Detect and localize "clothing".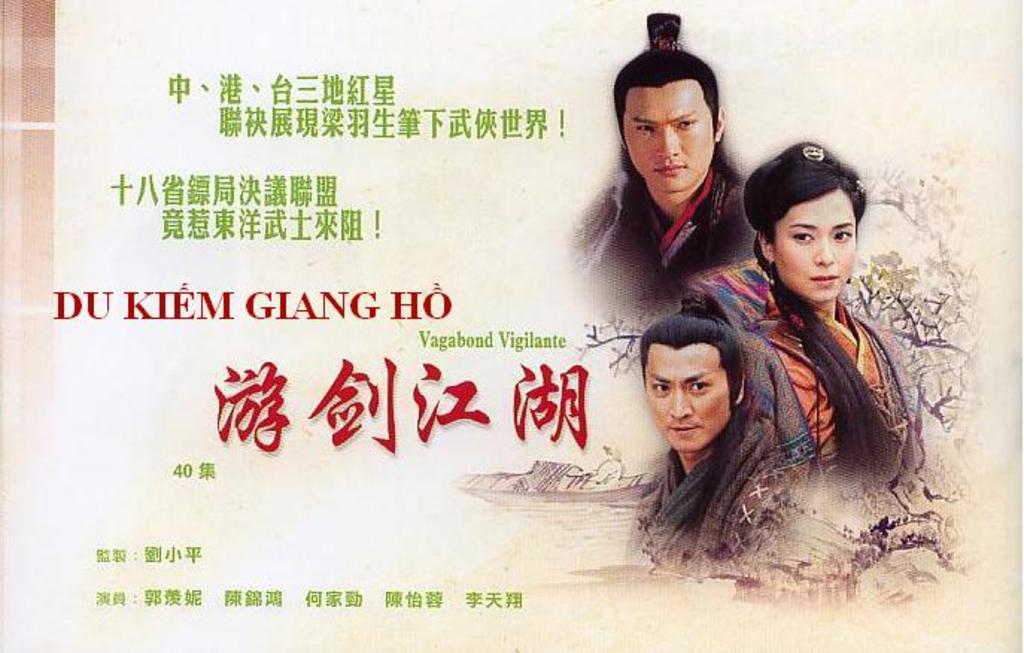
Localized at crop(625, 386, 784, 575).
